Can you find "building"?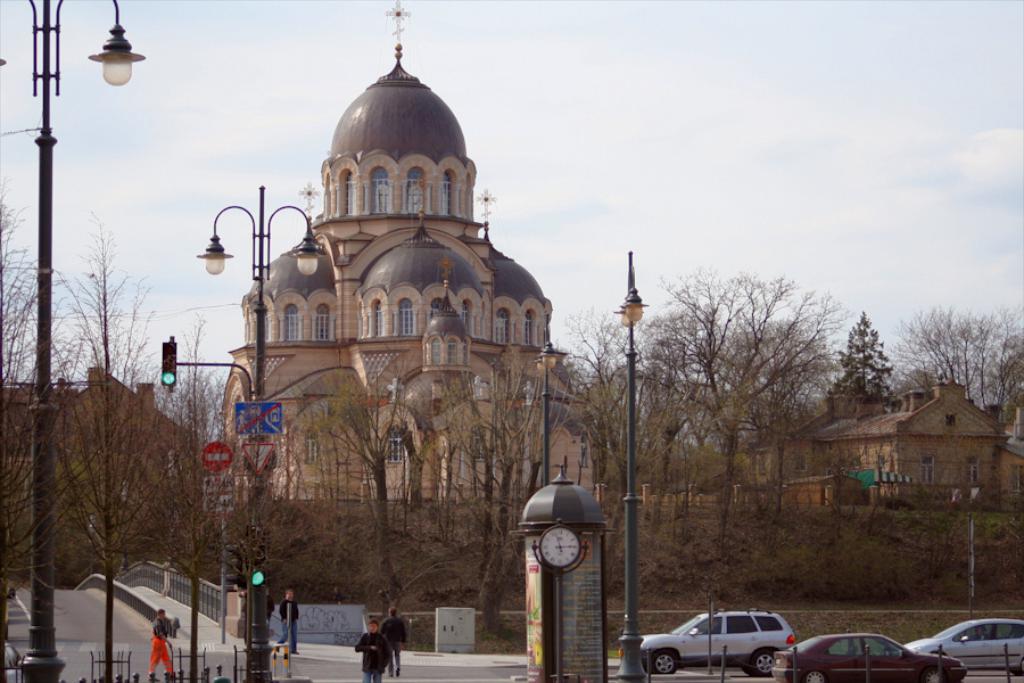
Yes, bounding box: 0/369/206/584.
